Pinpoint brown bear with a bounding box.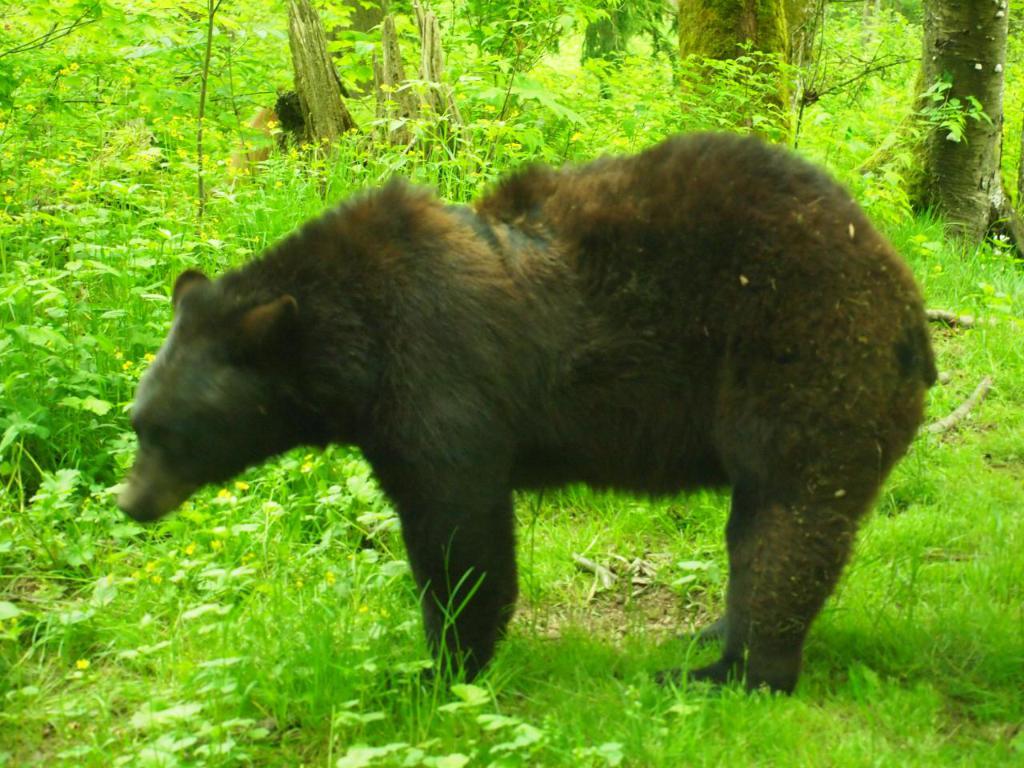
[123,125,938,692].
